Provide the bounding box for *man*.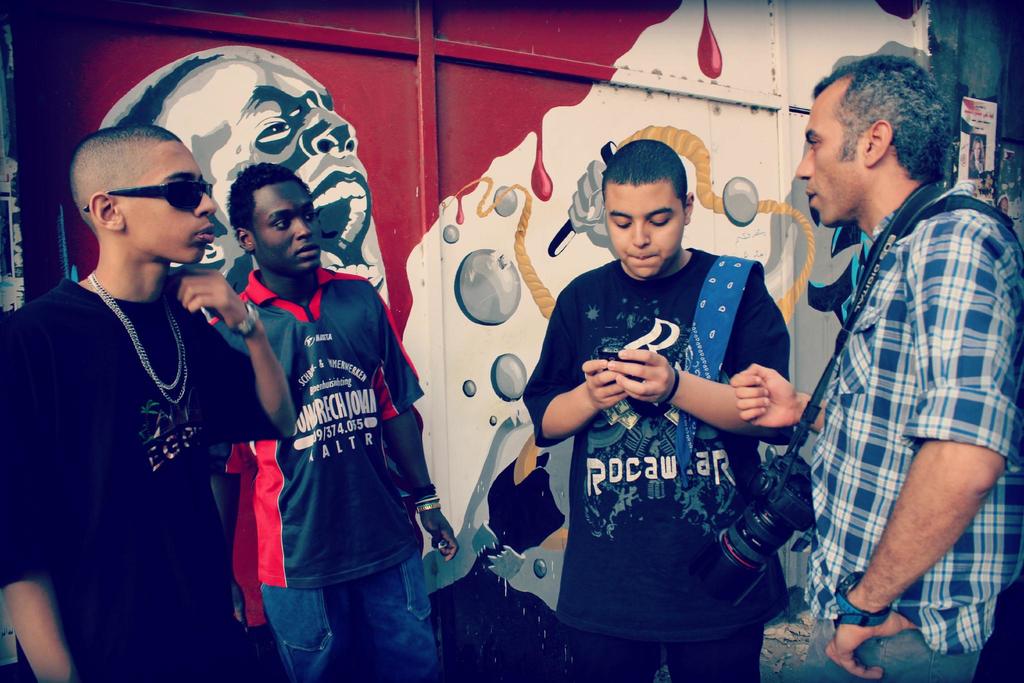
region(519, 138, 801, 682).
